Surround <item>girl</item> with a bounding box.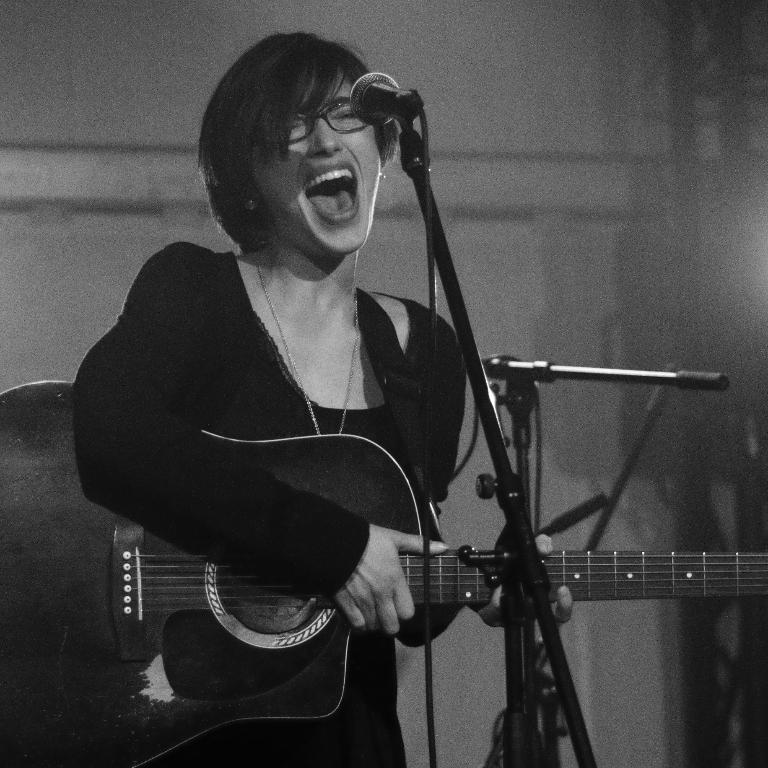
74,32,573,767.
